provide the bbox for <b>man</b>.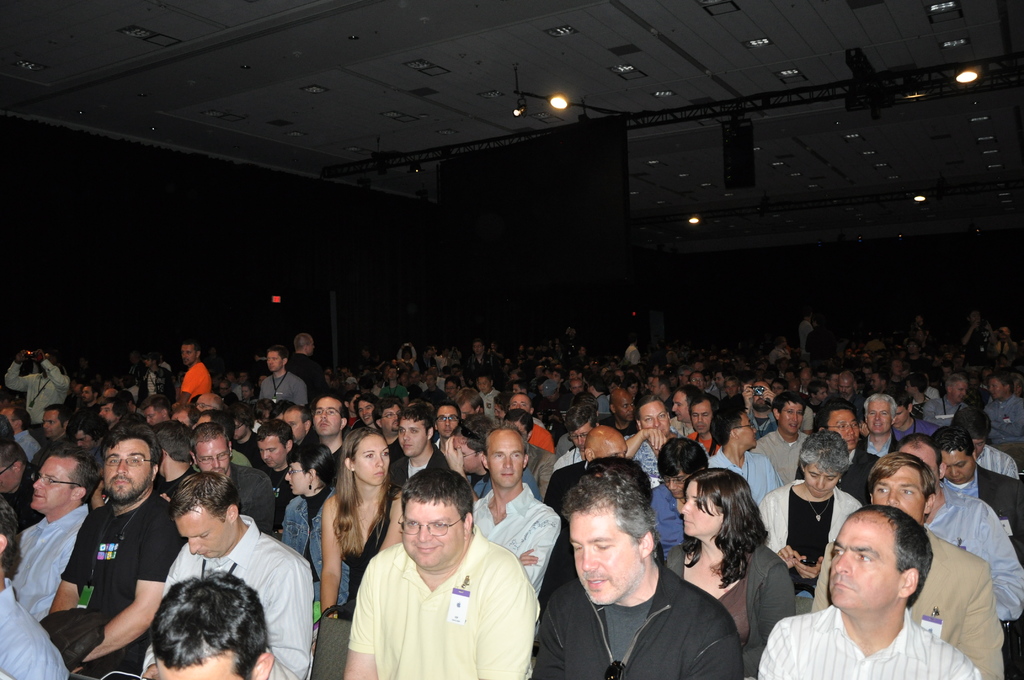
96:391:129:446.
